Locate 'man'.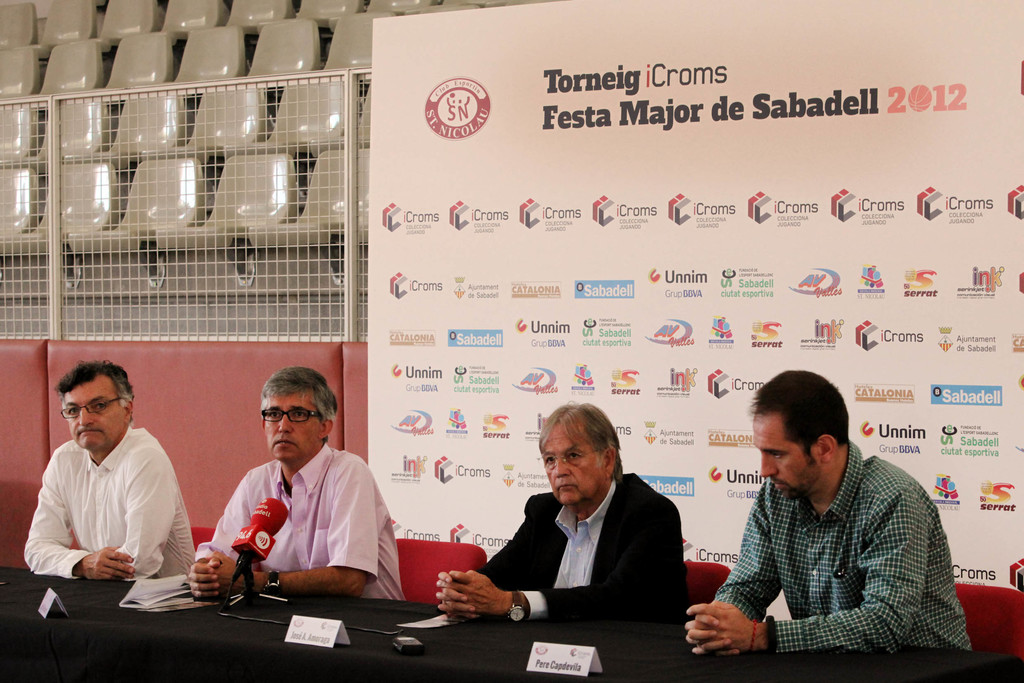
Bounding box: 177 367 410 602.
